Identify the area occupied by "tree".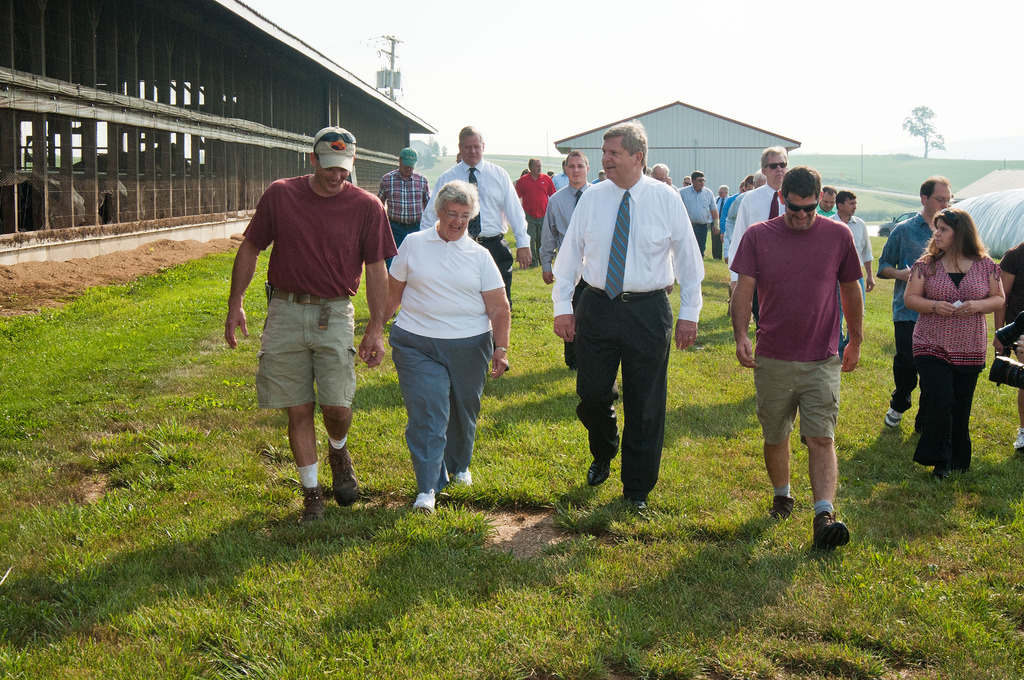
Area: crop(900, 106, 948, 158).
